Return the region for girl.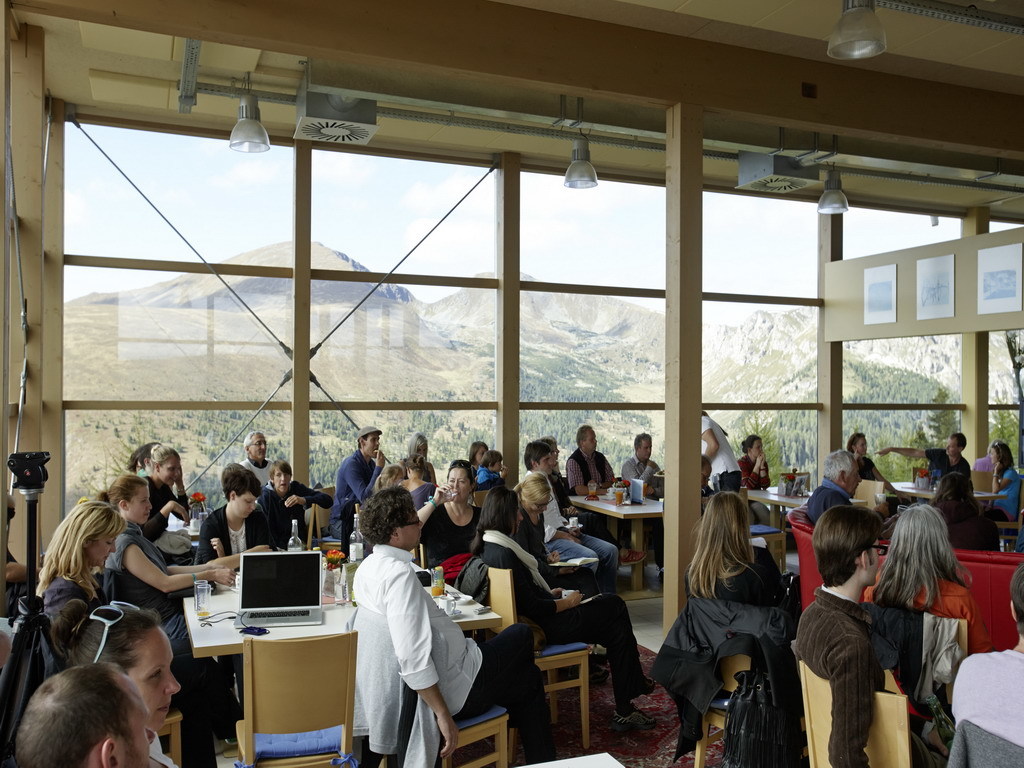
{"left": 103, "top": 473, "right": 232, "bottom": 753}.
